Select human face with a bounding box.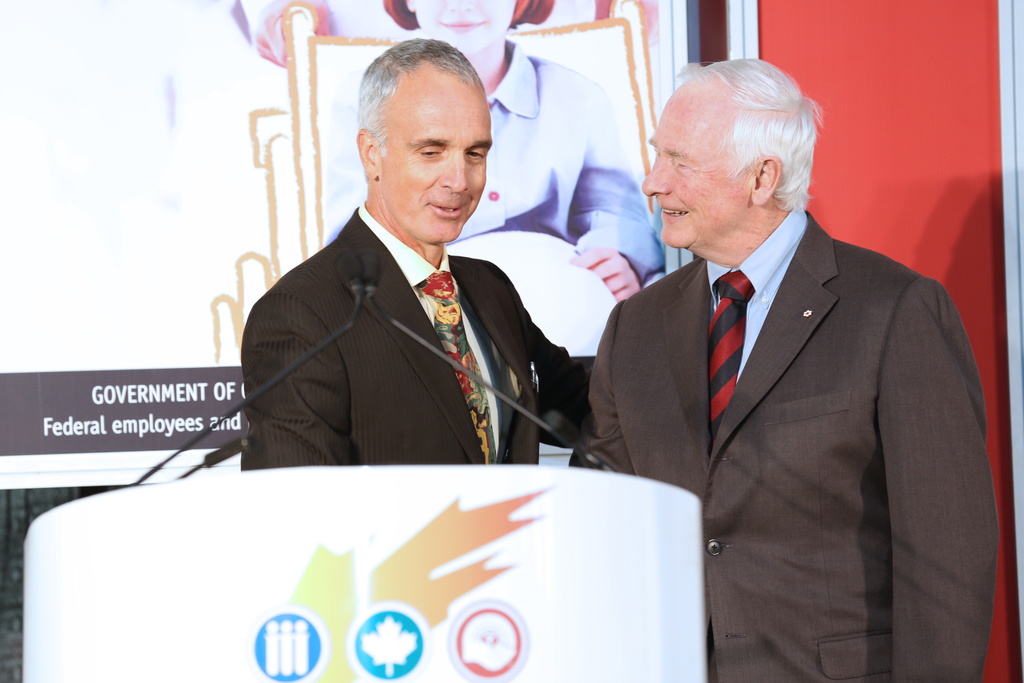
<bbox>409, 0, 513, 57</bbox>.
